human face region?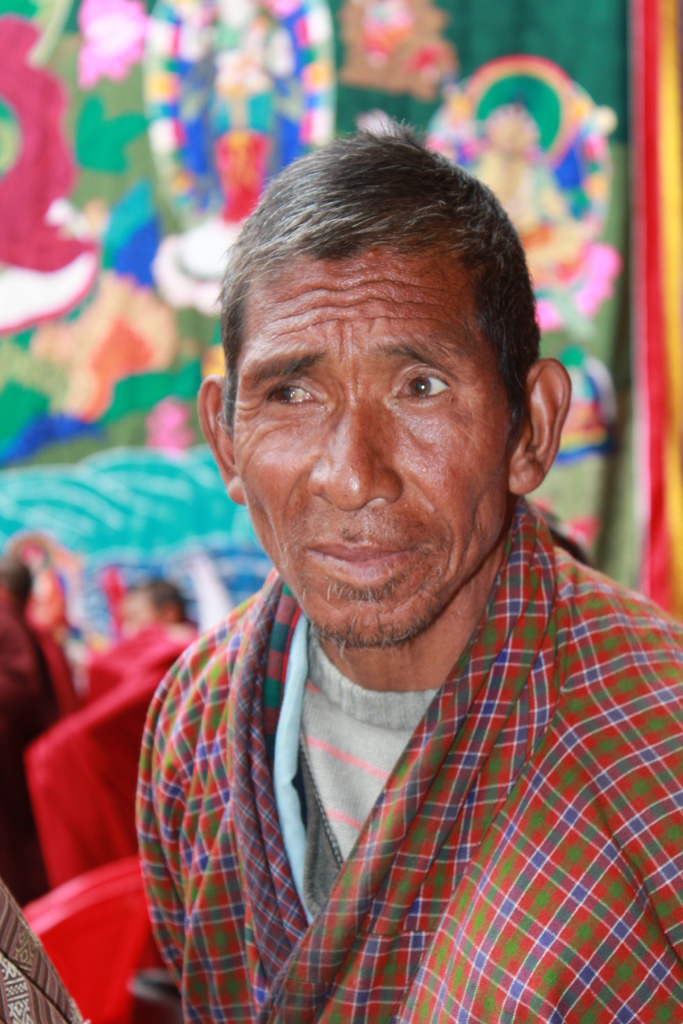
x1=226 y1=252 x2=515 y2=647
